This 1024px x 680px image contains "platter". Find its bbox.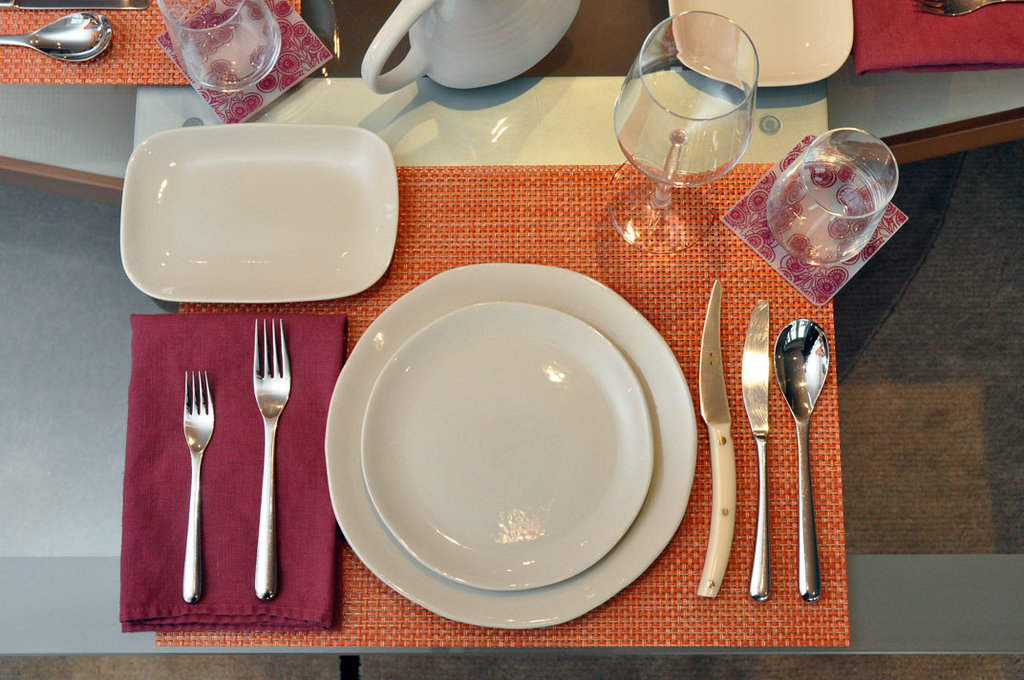
(329,263,697,627).
